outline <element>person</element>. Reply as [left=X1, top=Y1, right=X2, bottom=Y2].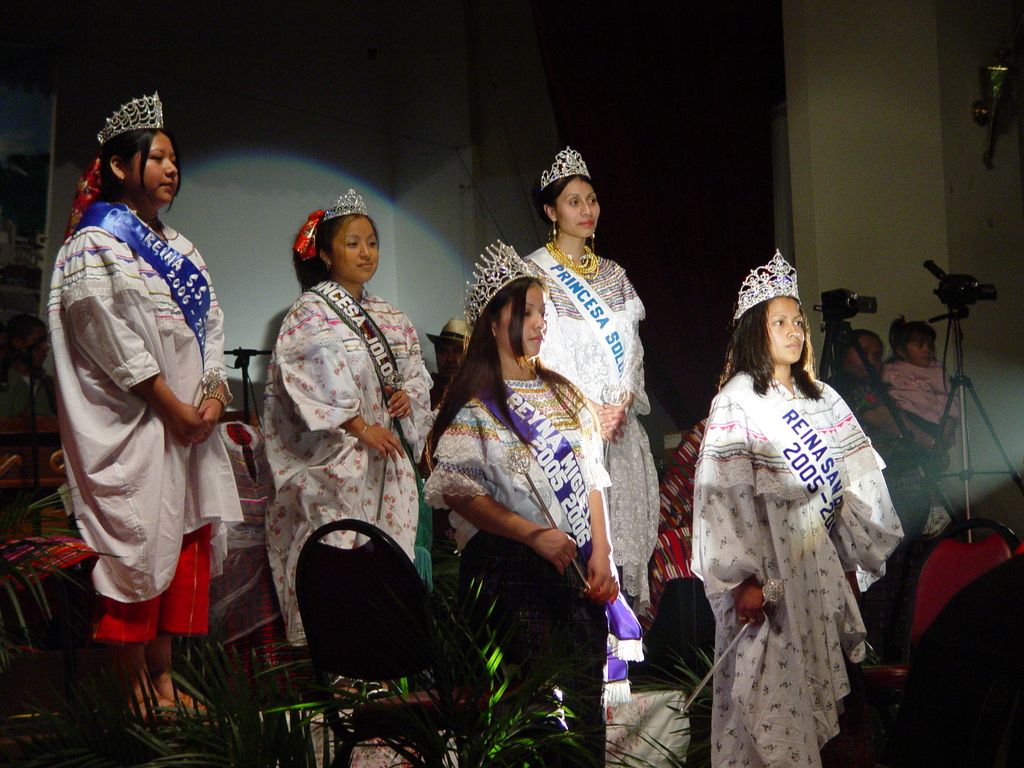
[left=829, top=326, right=957, bottom=527].
